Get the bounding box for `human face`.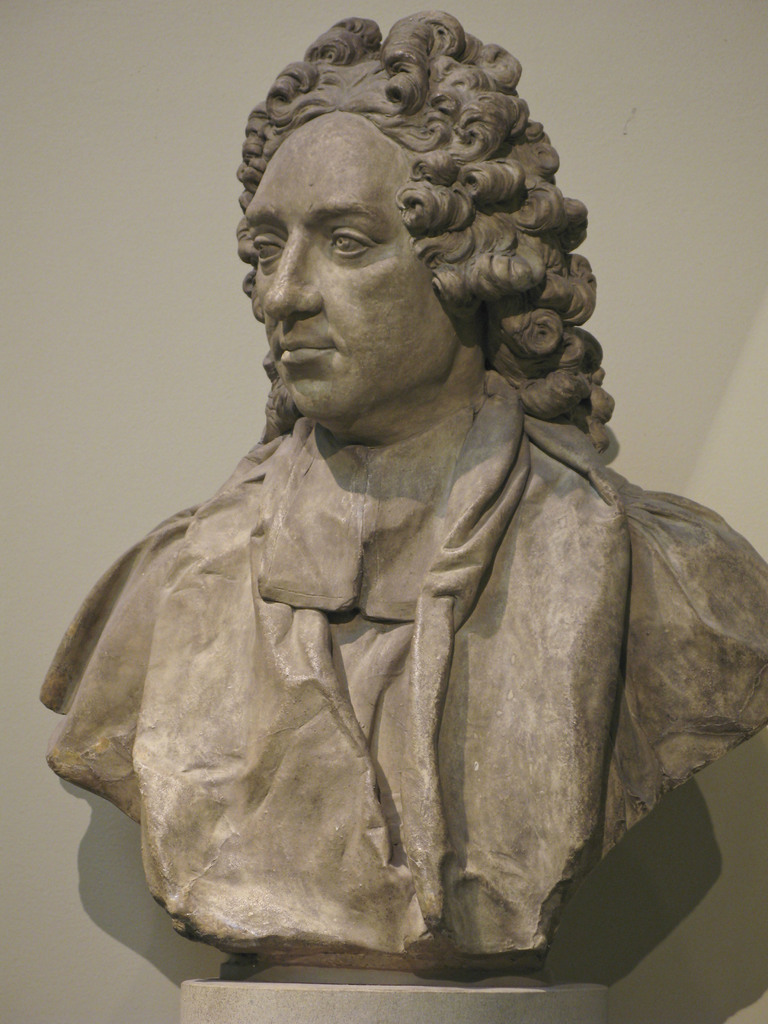
l=243, t=113, r=464, b=431.
